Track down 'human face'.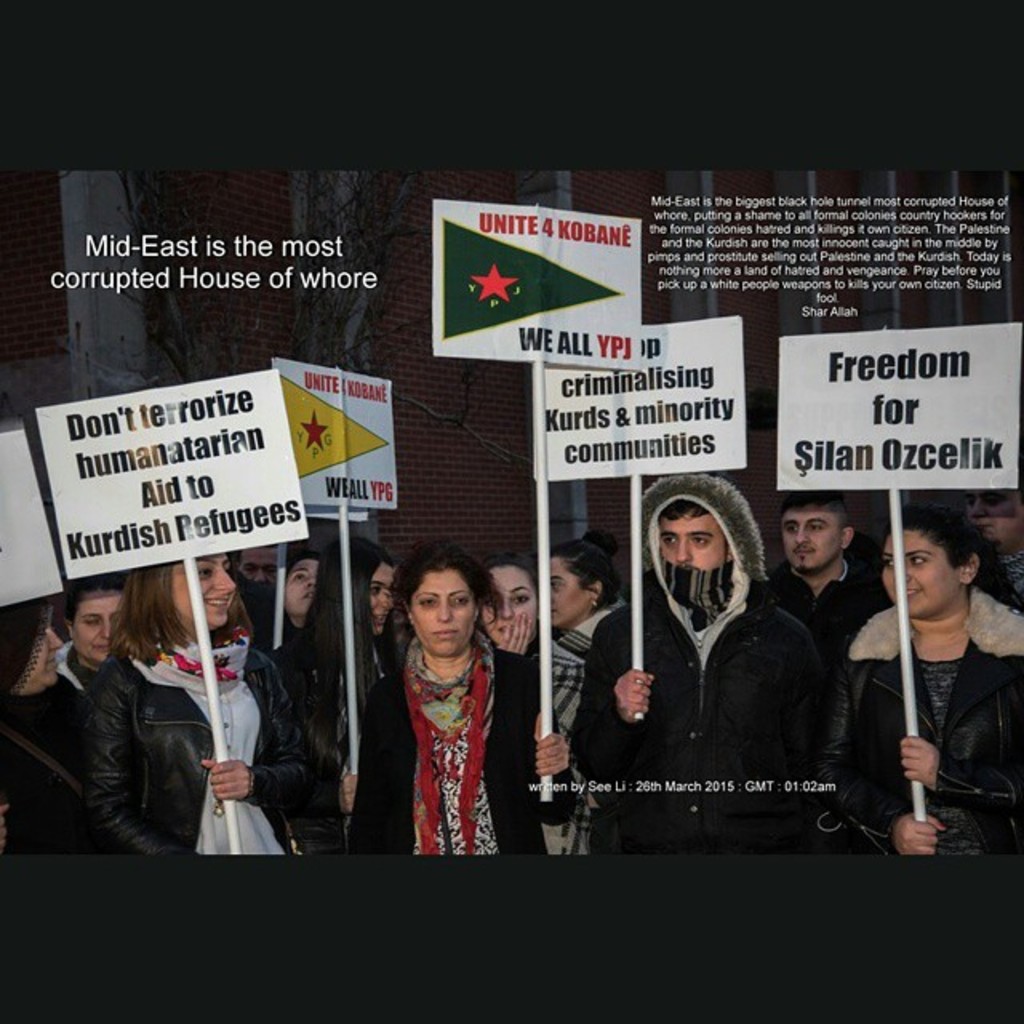
Tracked to select_region(779, 502, 842, 574).
